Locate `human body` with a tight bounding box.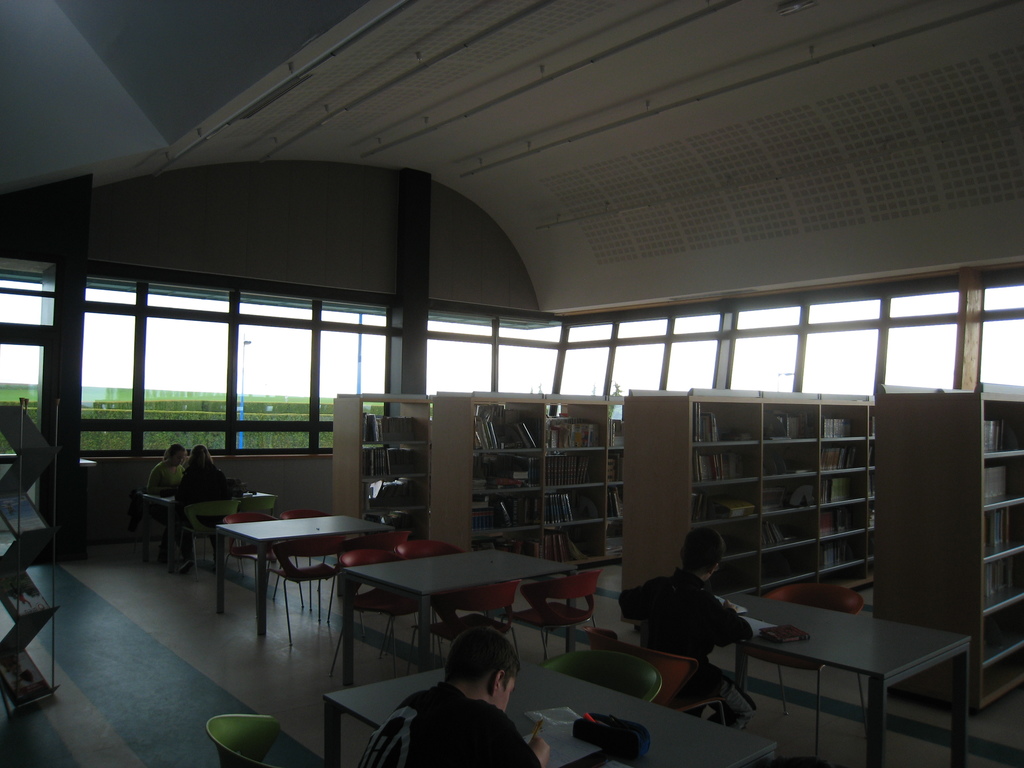
bbox=[173, 458, 231, 578].
